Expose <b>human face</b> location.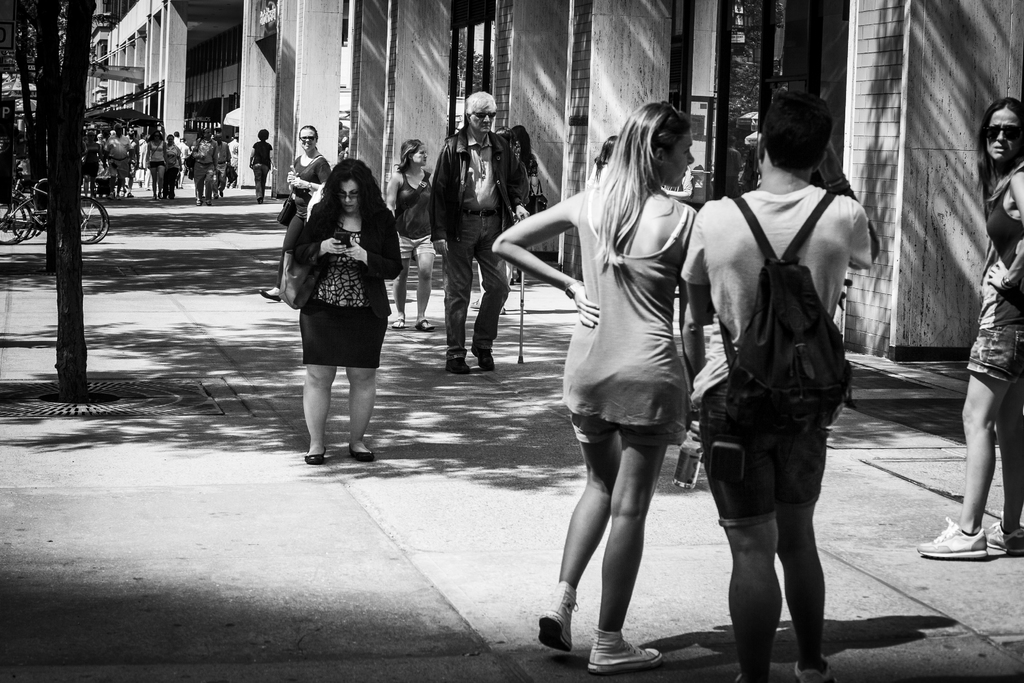
Exposed at <box>985,106,1022,161</box>.
